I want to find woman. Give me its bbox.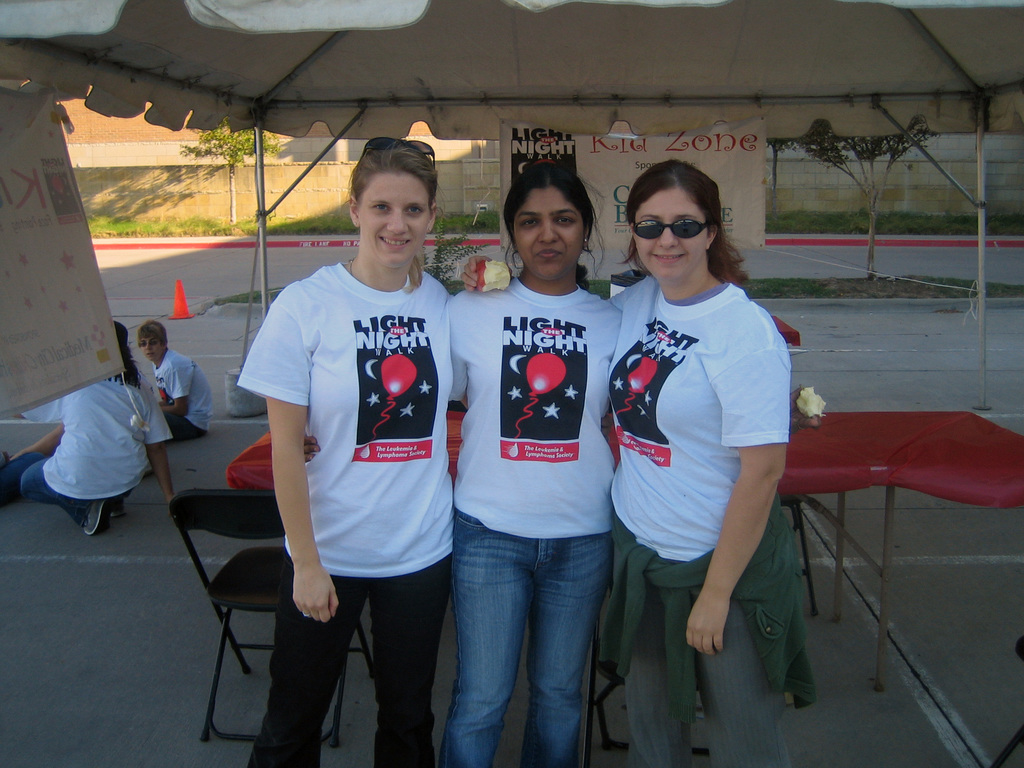
x1=234 y1=135 x2=476 y2=767.
